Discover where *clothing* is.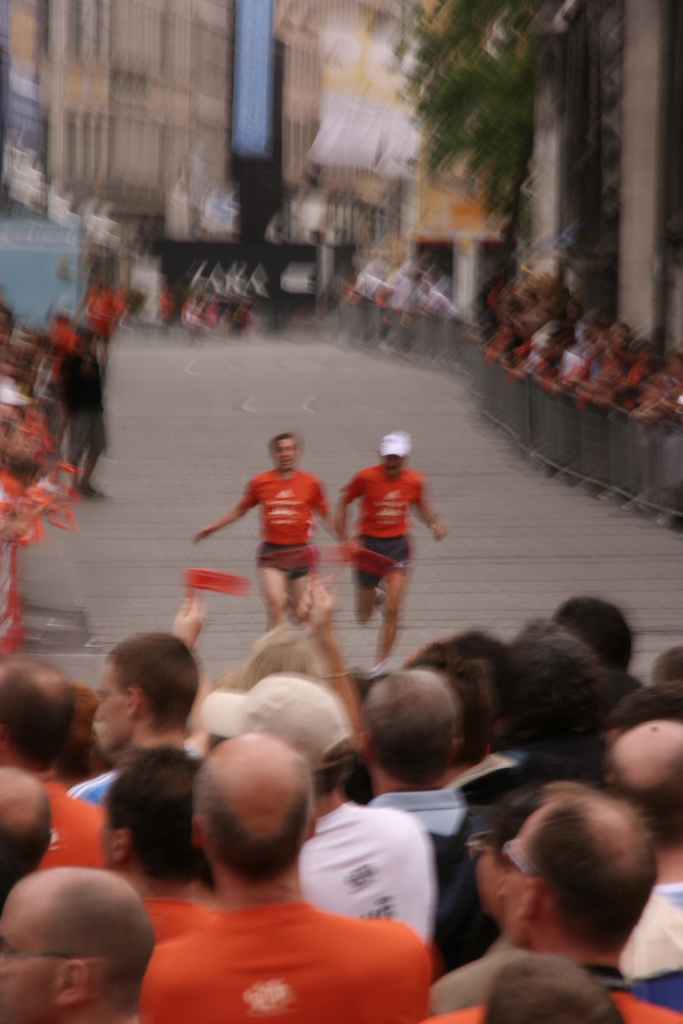
Discovered at crop(451, 750, 536, 806).
